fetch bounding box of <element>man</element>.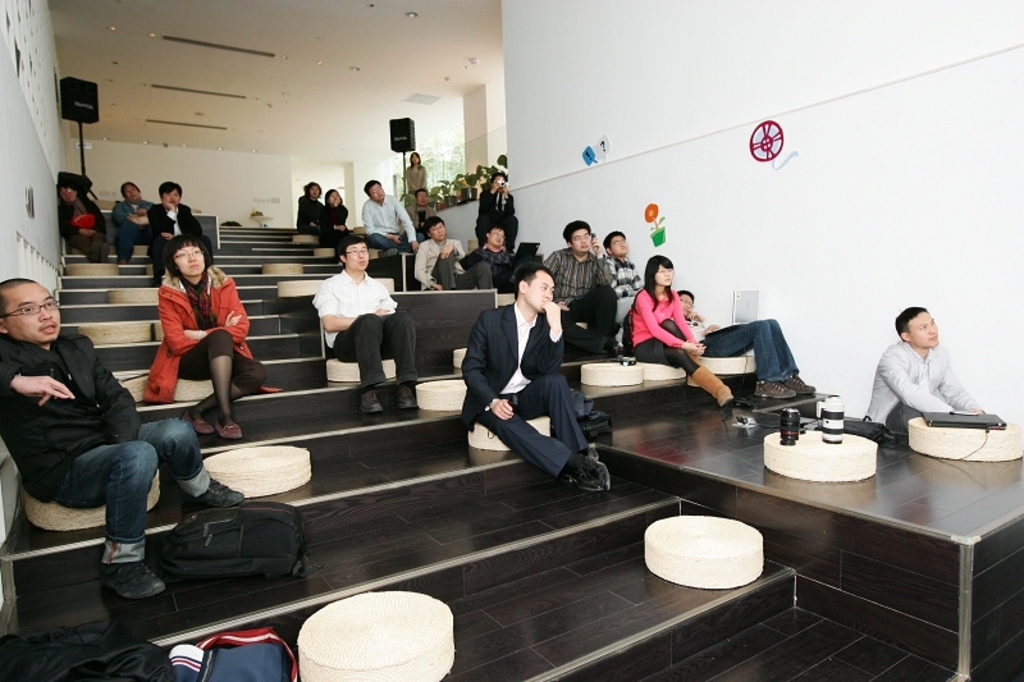
Bbox: box=[1, 282, 196, 582].
